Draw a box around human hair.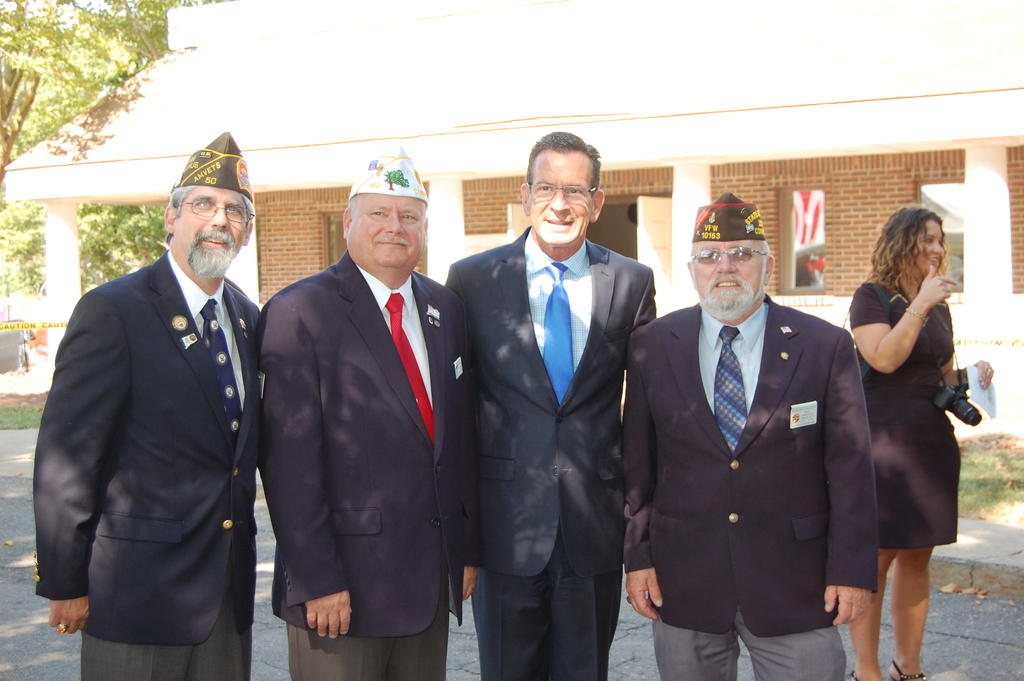
349/194/357/222.
